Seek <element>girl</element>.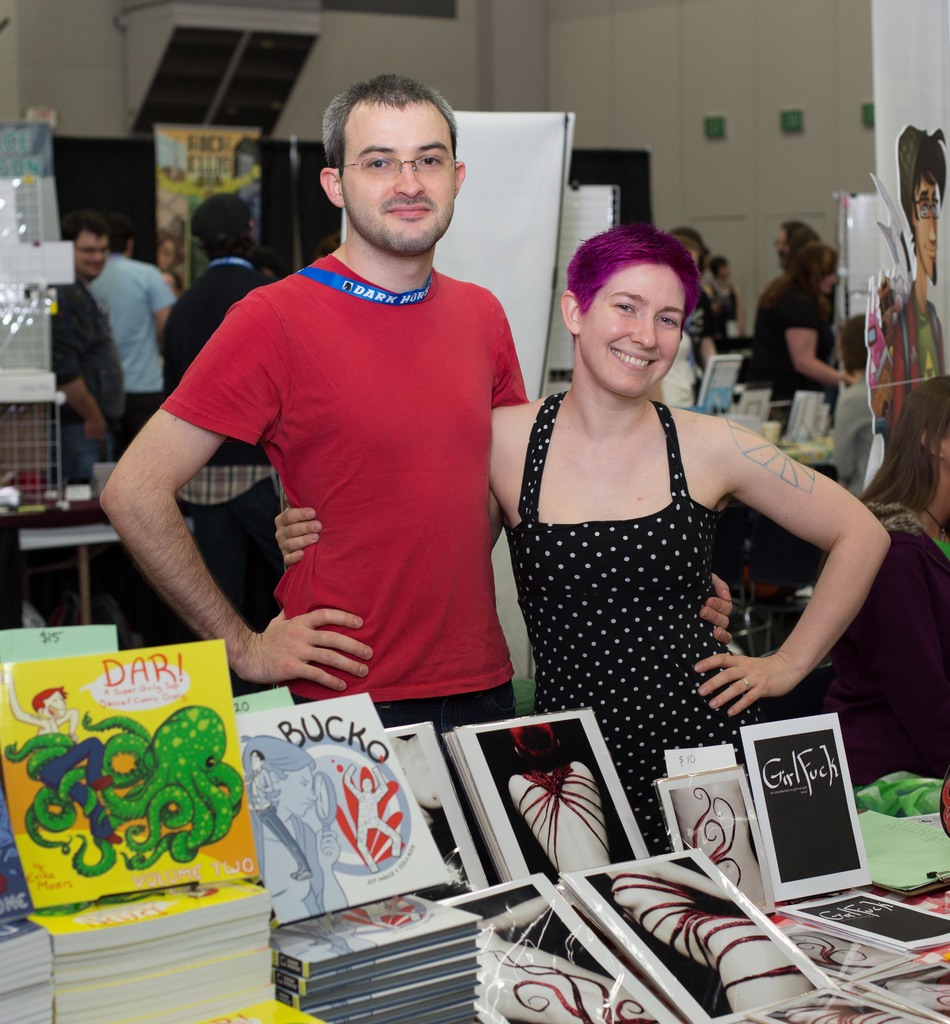
box=[273, 216, 889, 855].
